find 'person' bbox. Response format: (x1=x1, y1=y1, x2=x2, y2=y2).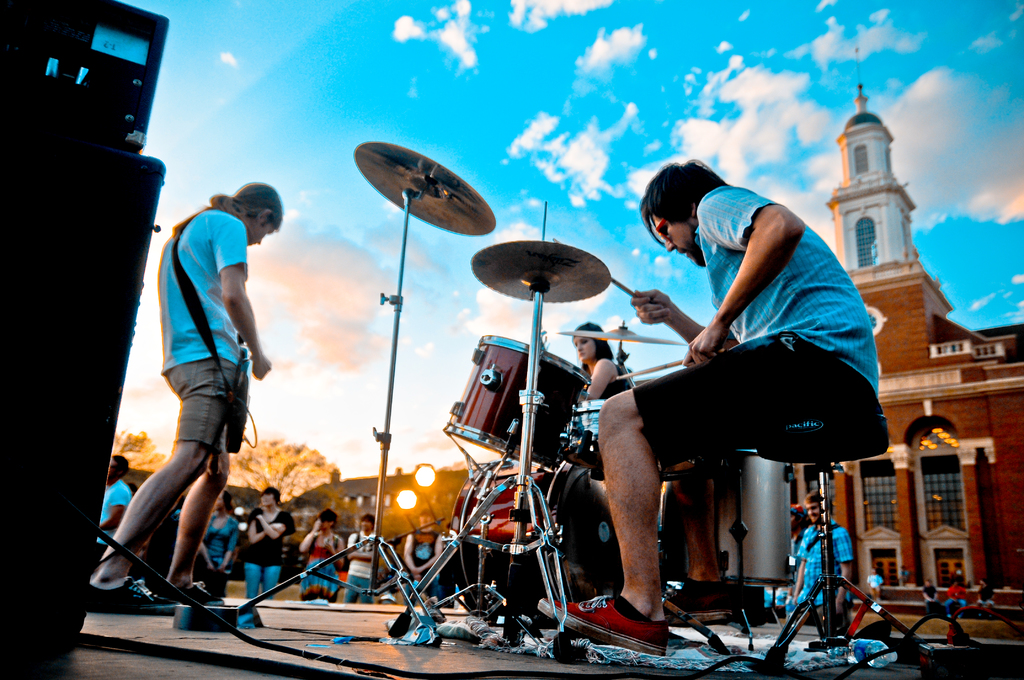
(x1=193, y1=485, x2=245, y2=576).
